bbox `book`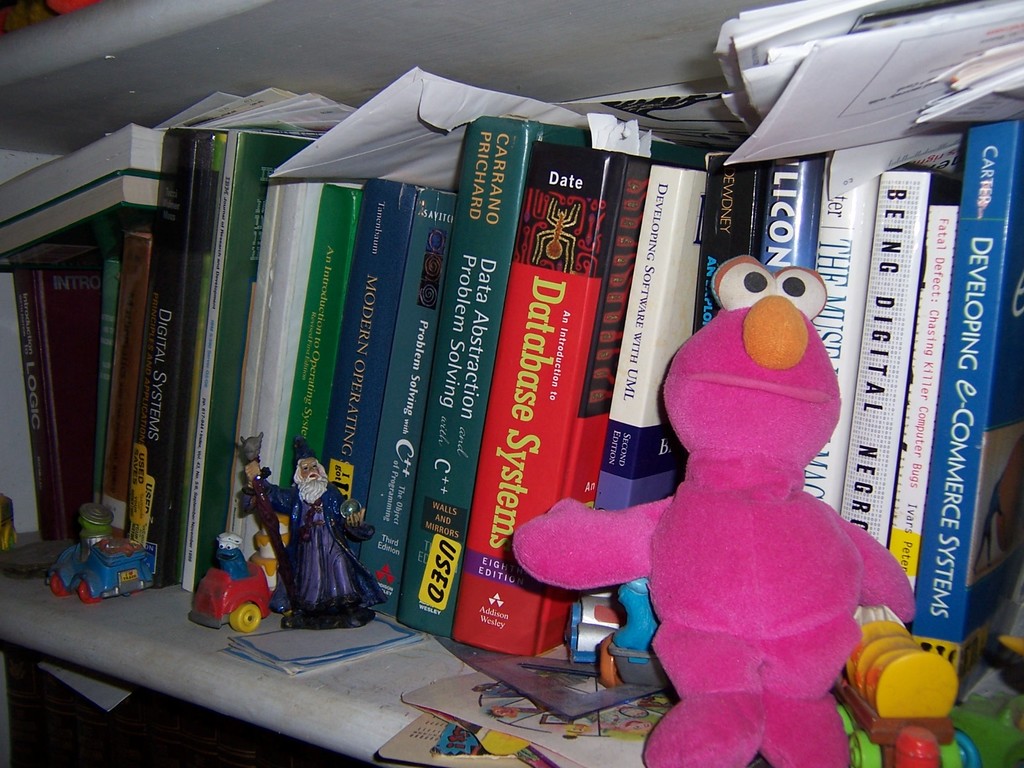
crop(0, 125, 174, 230)
